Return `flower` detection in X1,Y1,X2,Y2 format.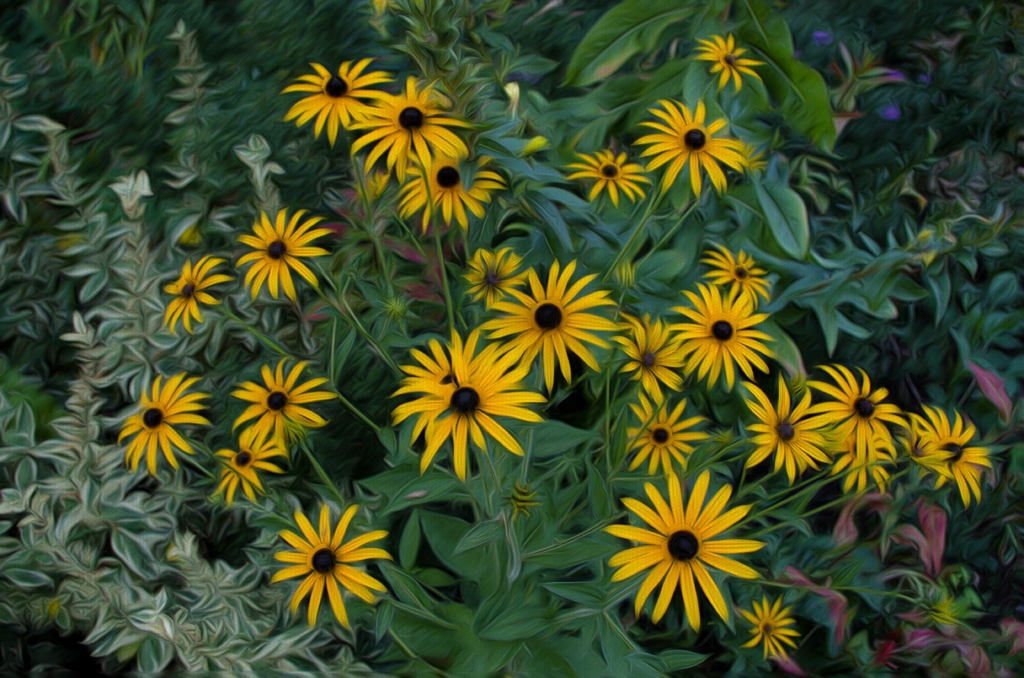
107,369,211,480.
